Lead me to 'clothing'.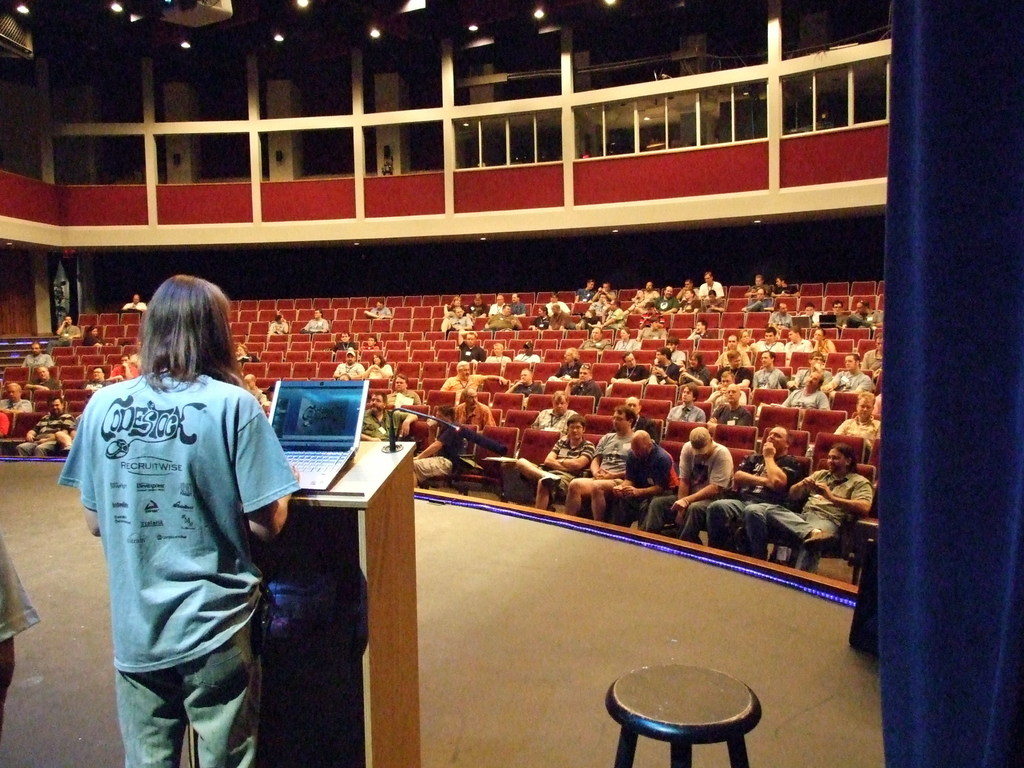
Lead to (364, 401, 413, 445).
